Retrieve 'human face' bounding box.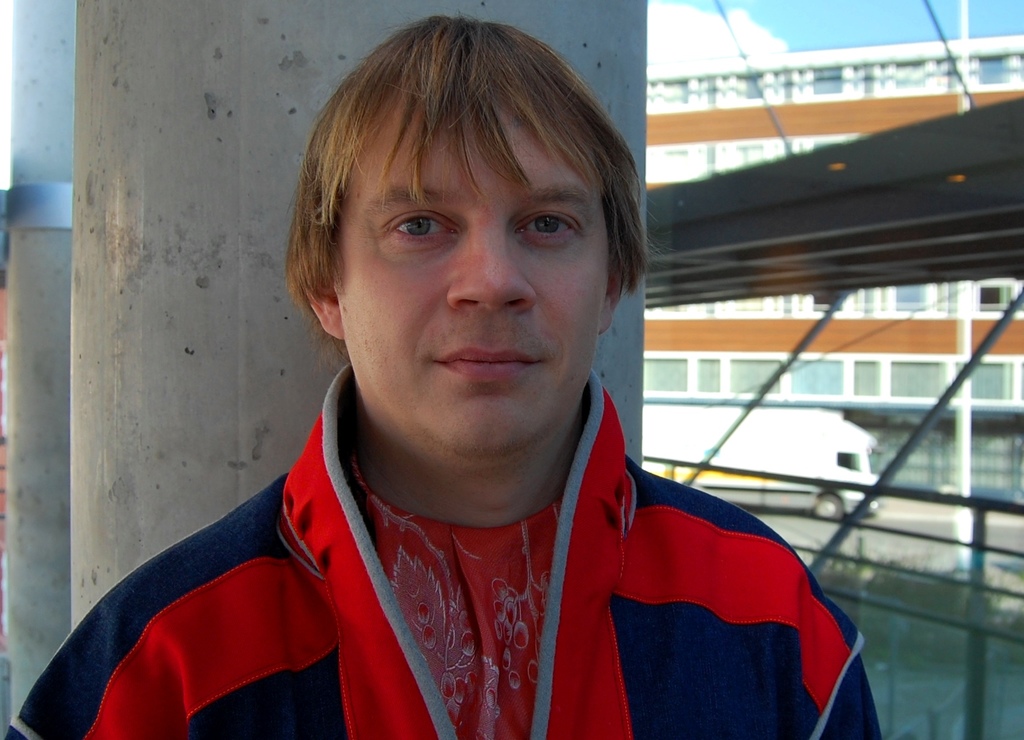
Bounding box: [335, 93, 607, 459].
